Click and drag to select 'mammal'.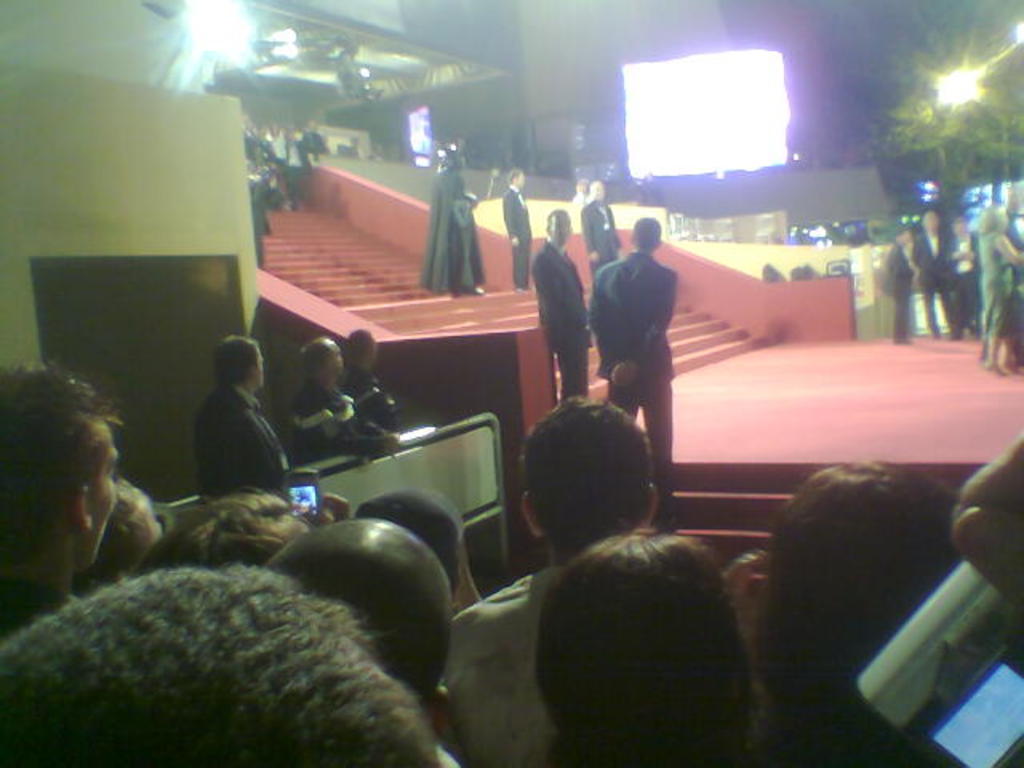
Selection: x1=957, y1=424, x2=1022, y2=597.
